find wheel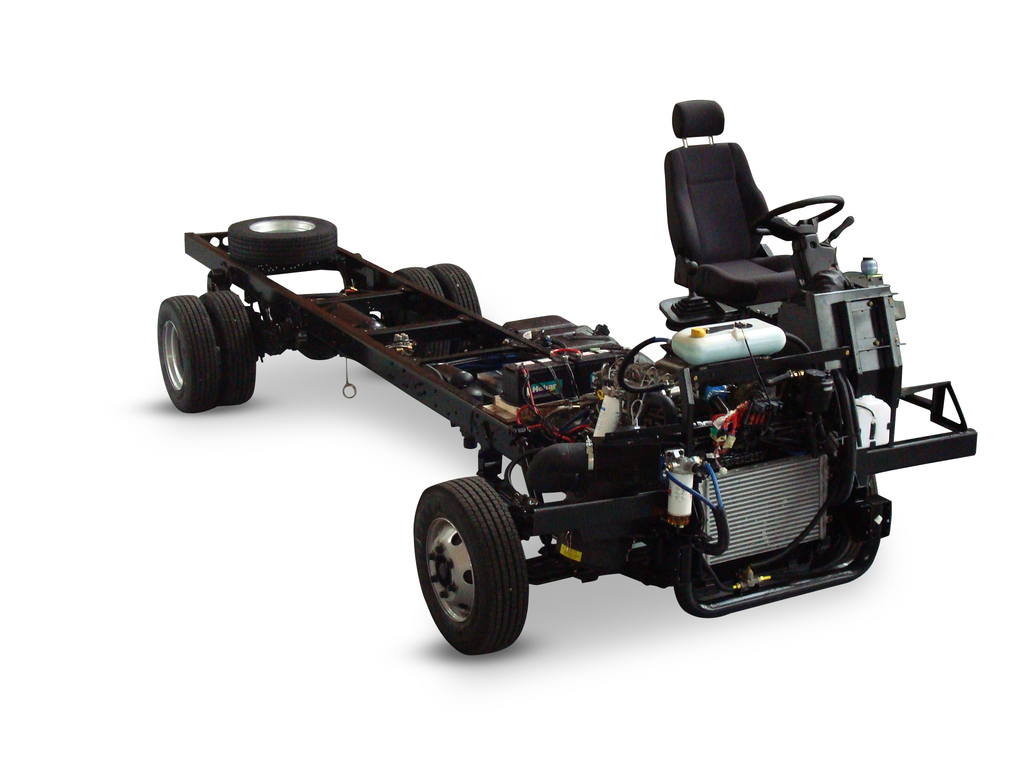
[150, 292, 215, 410]
